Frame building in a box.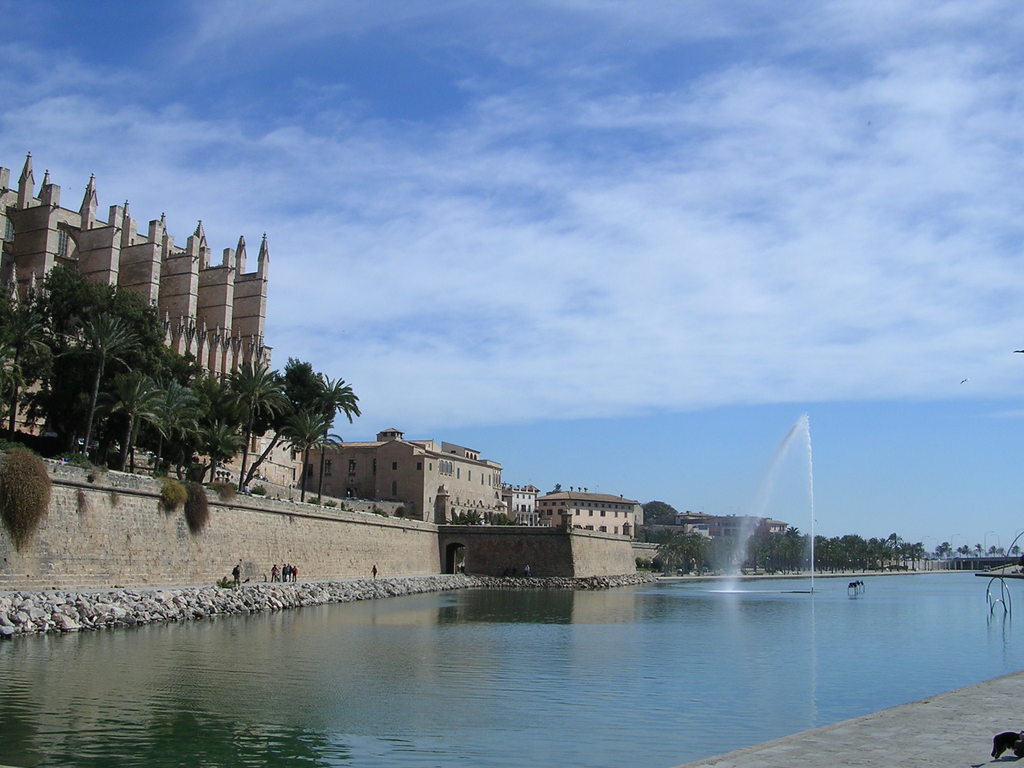
crop(314, 426, 511, 528).
